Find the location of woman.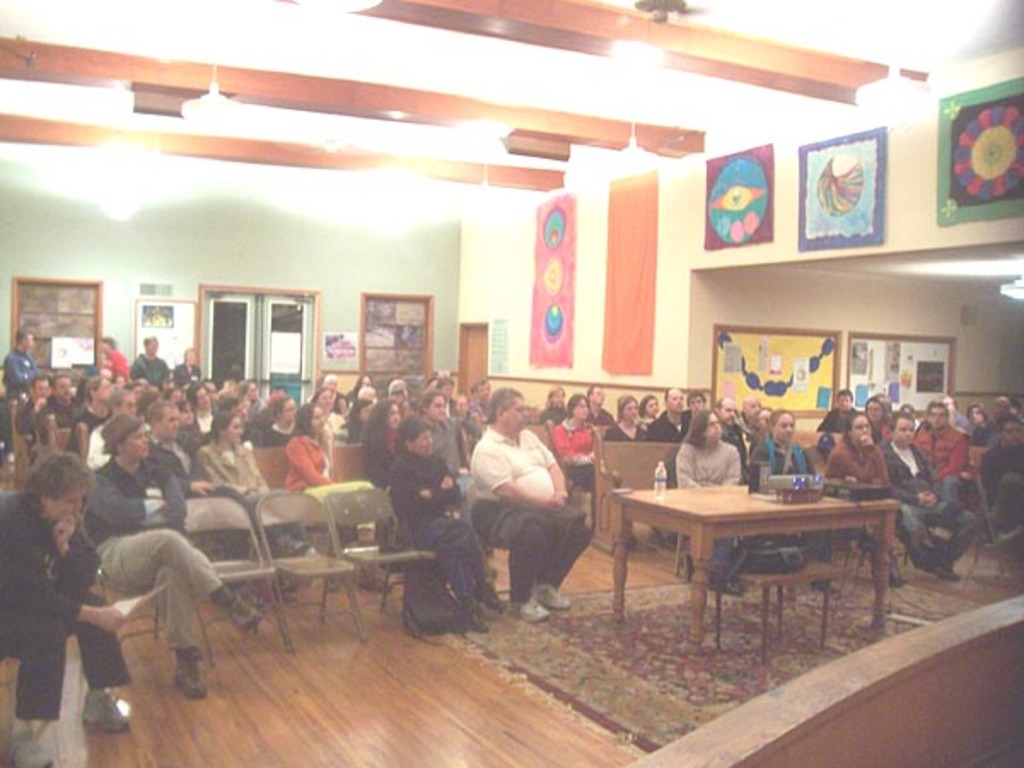
Location: (x1=311, y1=389, x2=350, y2=439).
